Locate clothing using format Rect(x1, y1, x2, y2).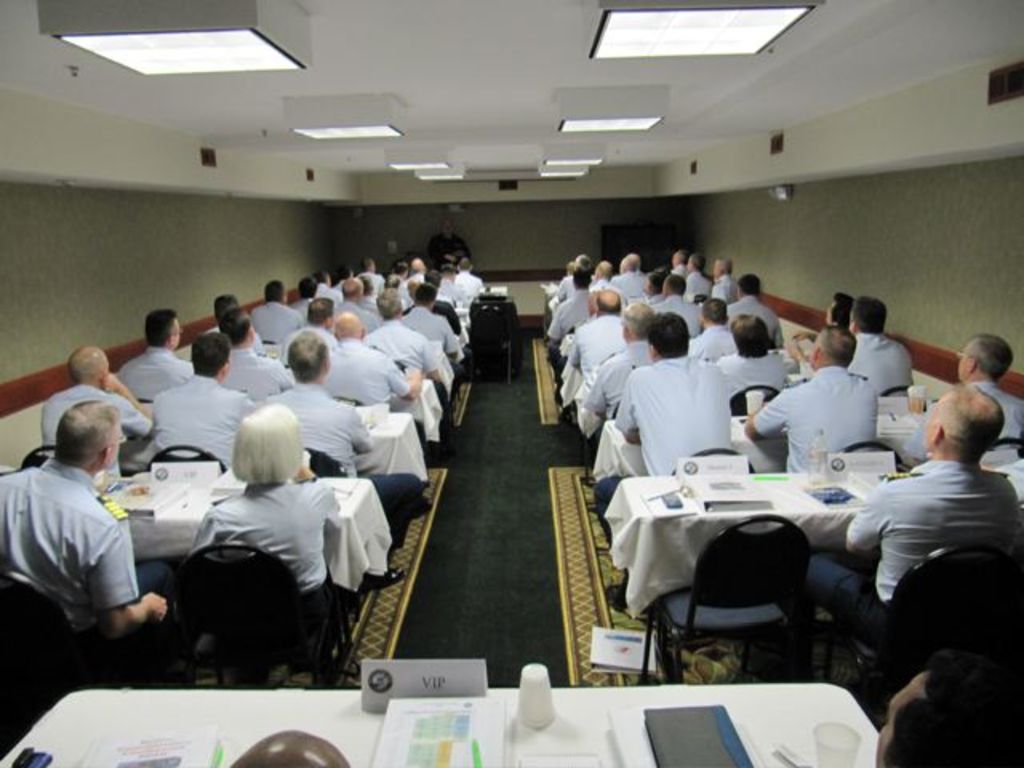
Rect(0, 458, 146, 632).
